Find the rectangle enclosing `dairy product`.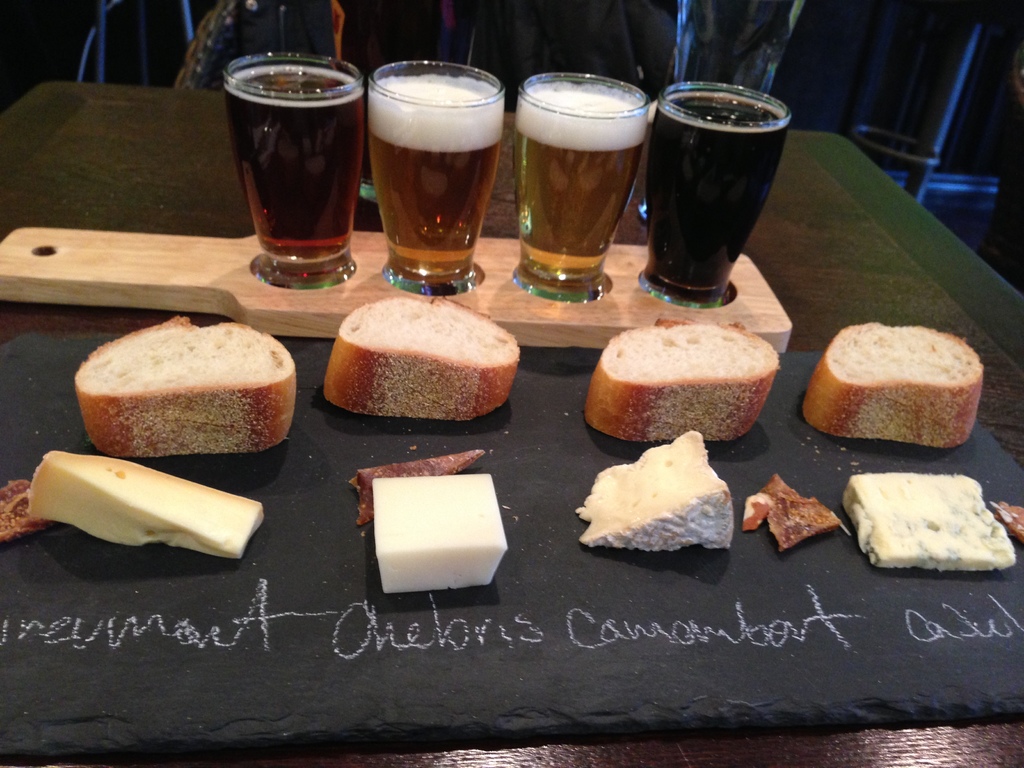
[left=374, top=474, right=508, bottom=592].
